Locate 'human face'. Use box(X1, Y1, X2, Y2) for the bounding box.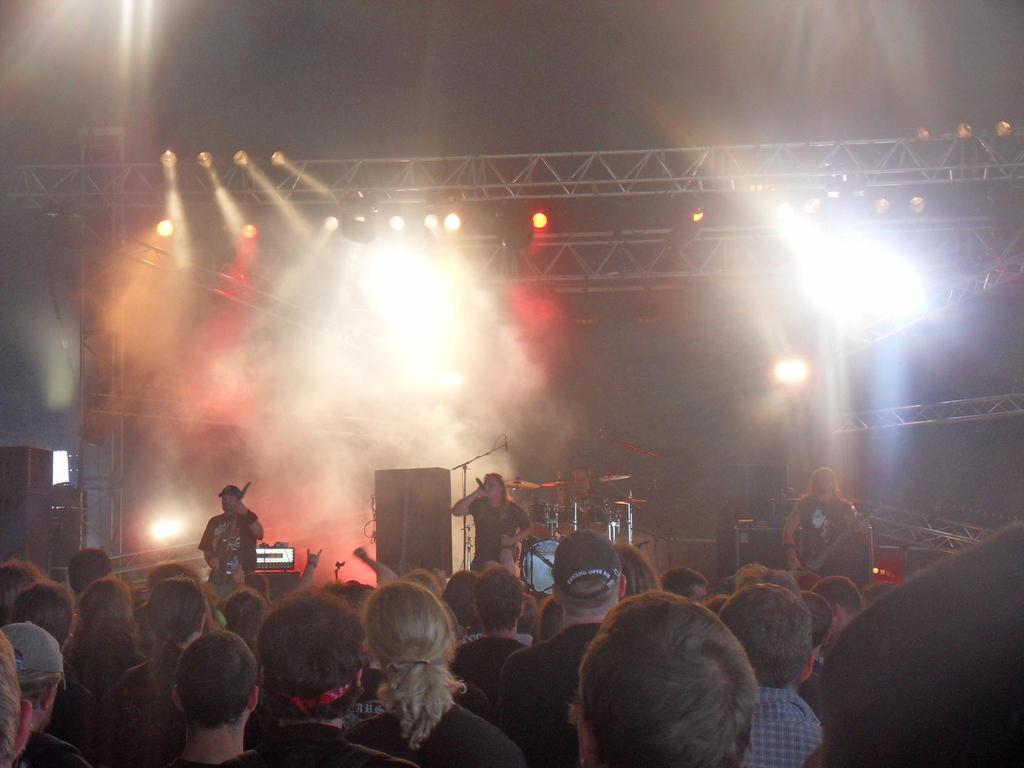
box(816, 474, 833, 496).
